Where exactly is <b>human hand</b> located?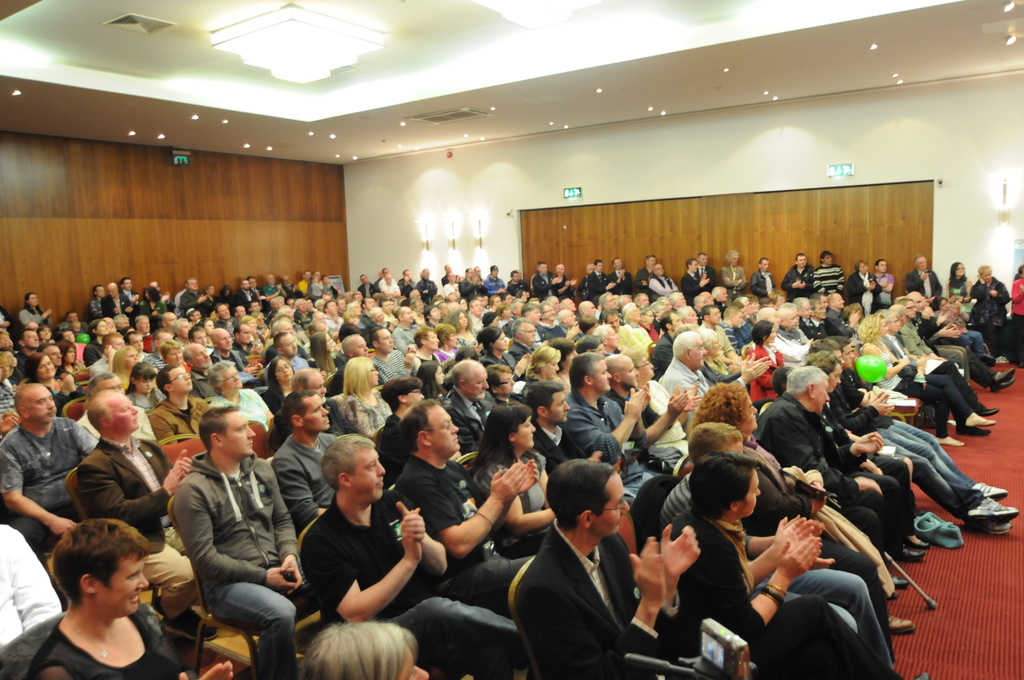
Its bounding box is box(851, 474, 883, 492).
